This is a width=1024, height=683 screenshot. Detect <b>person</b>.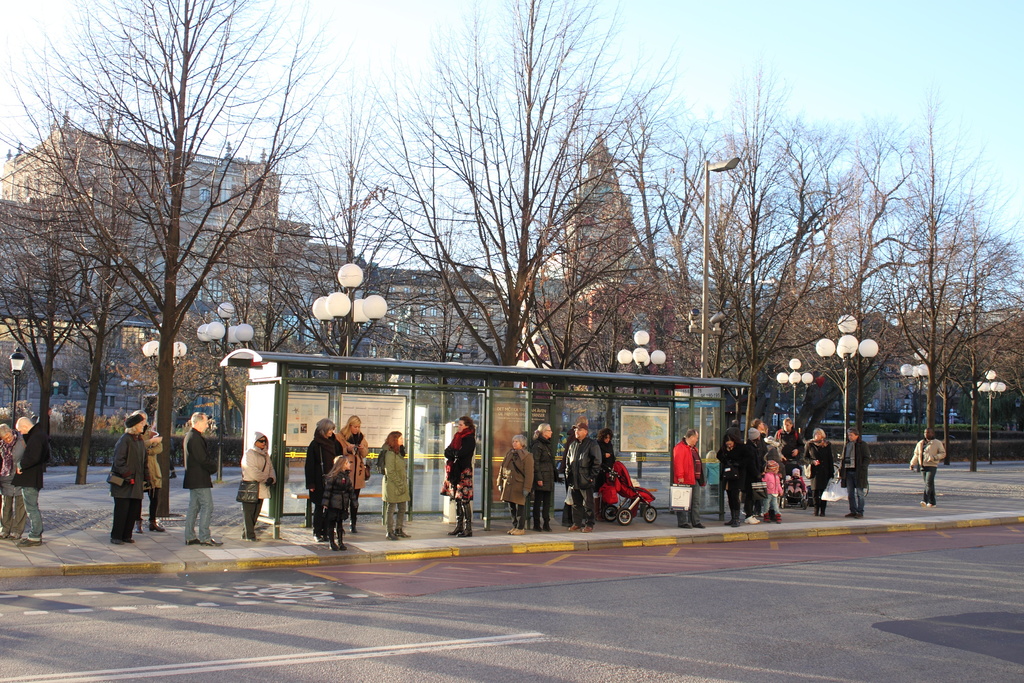
crop(716, 431, 749, 524).
